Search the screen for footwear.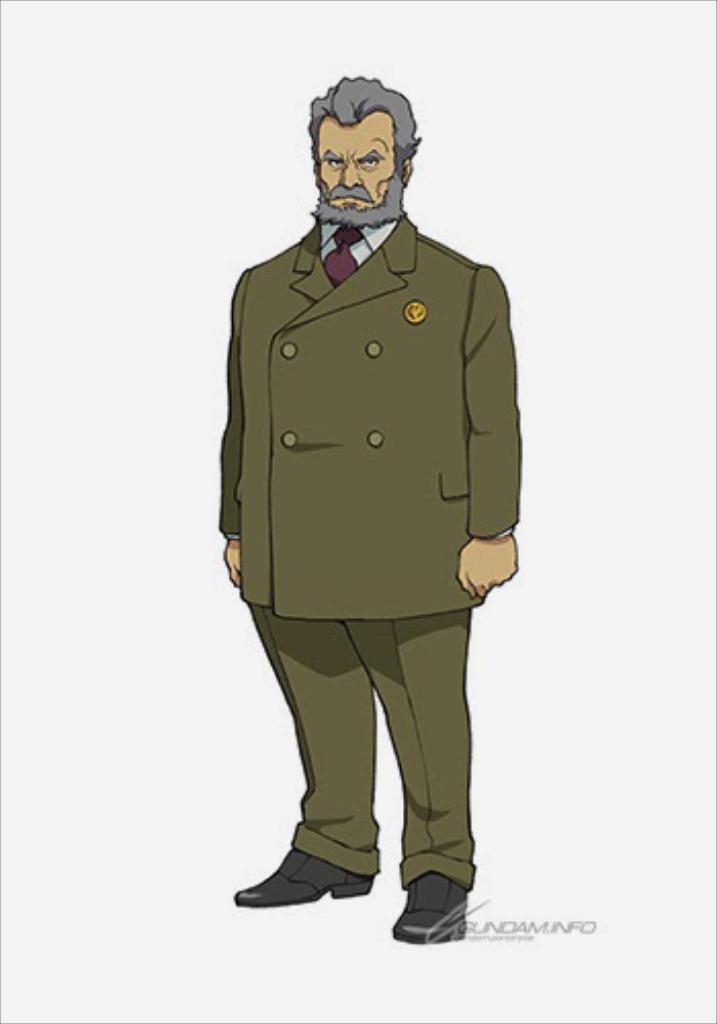
Found at <region>391, 868, 475, 950</region>.
